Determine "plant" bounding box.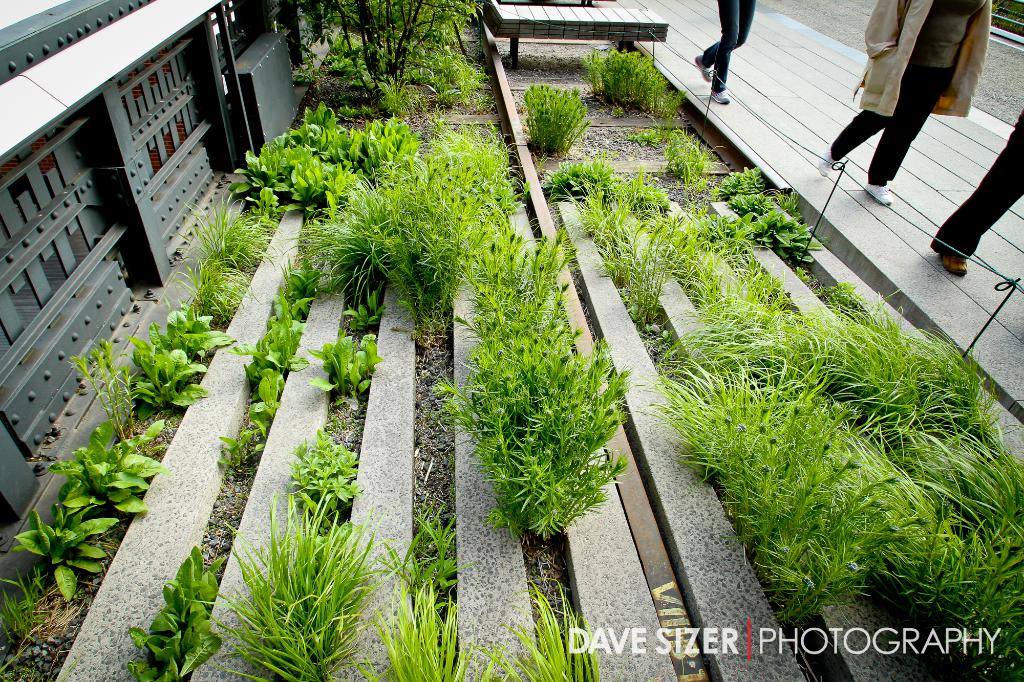
Determined: {"x1": 668, "y1": 123, "x2": 715, "y2": 181}.
